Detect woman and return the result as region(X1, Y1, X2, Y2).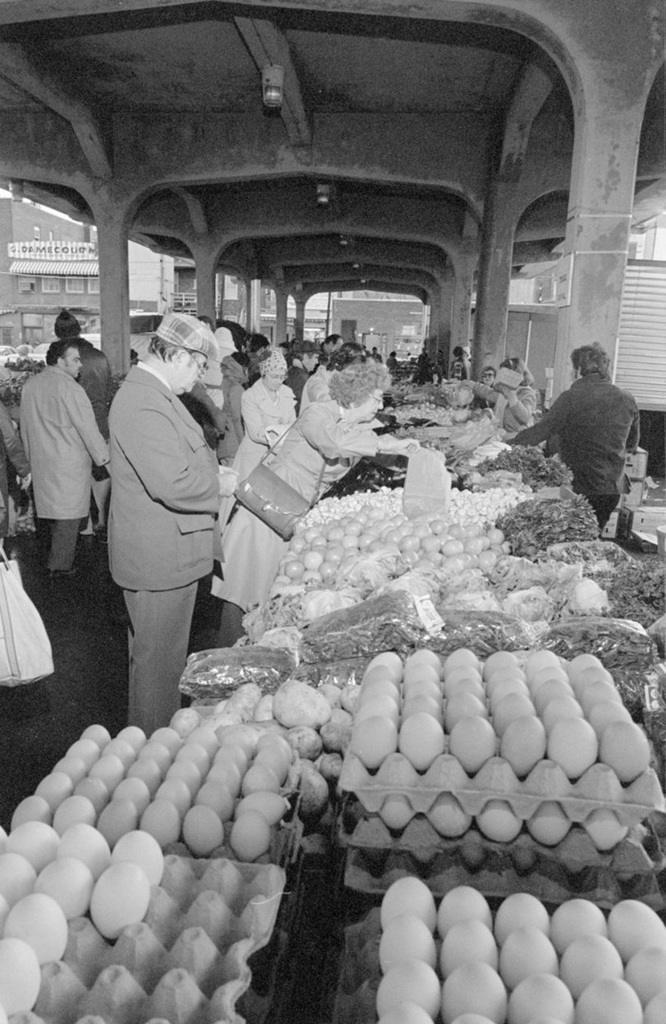
region(205, 342, 430, 647).
